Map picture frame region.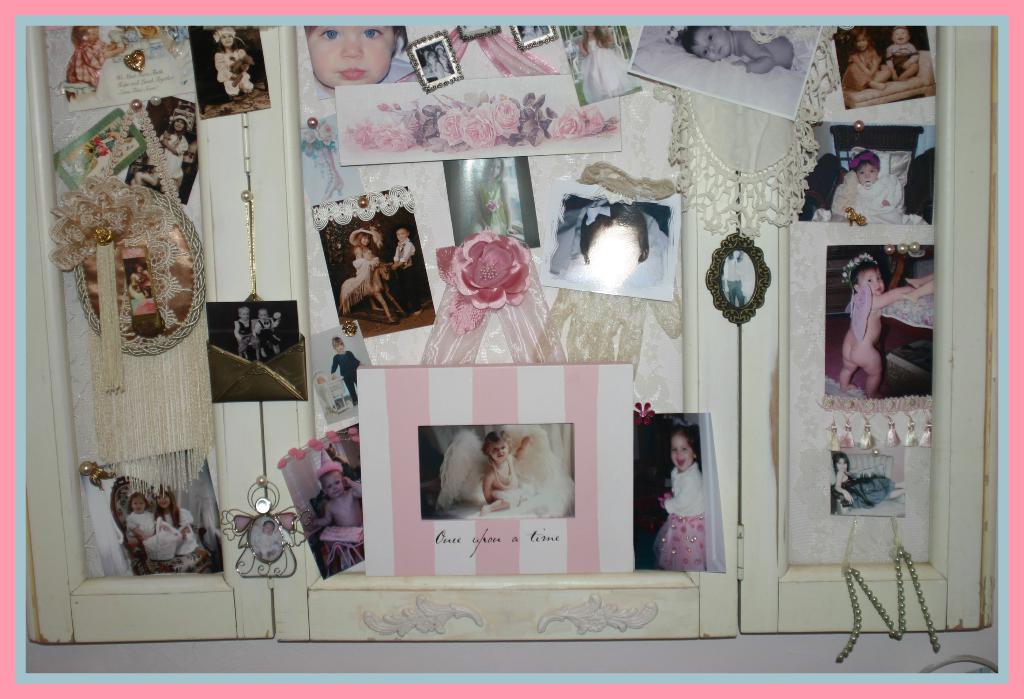
Mapped to [559, 24, 641, 106].
